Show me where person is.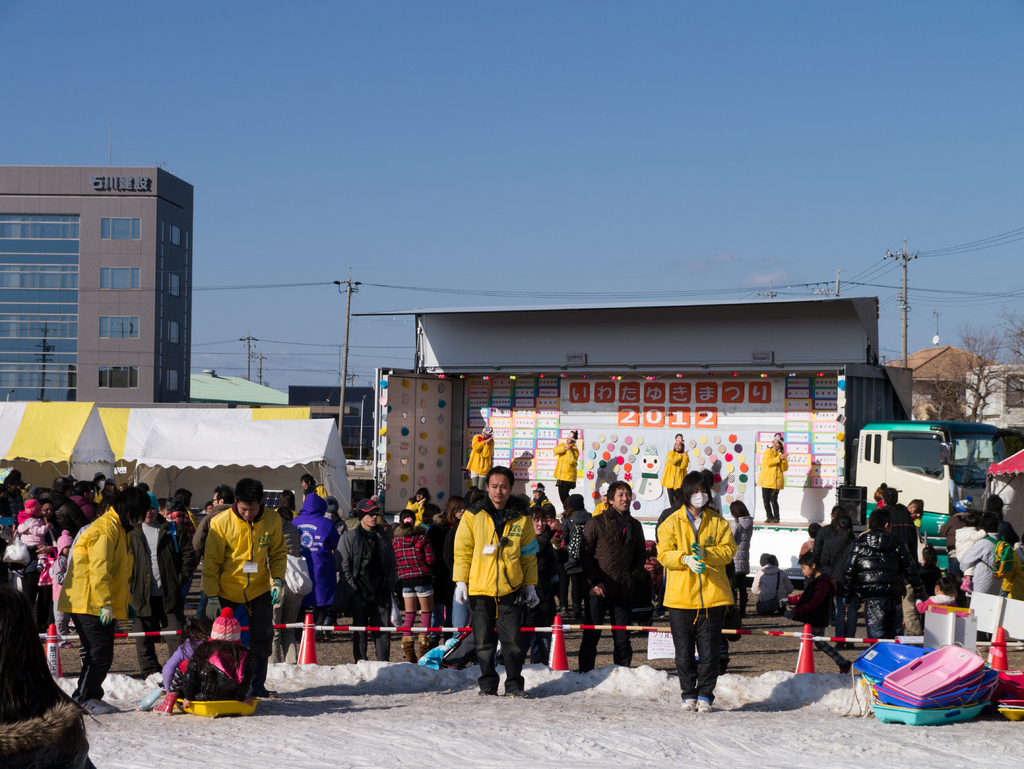
person is at {"x1": 664, "y1": 432, "x2": 692, "y2": 512}.
